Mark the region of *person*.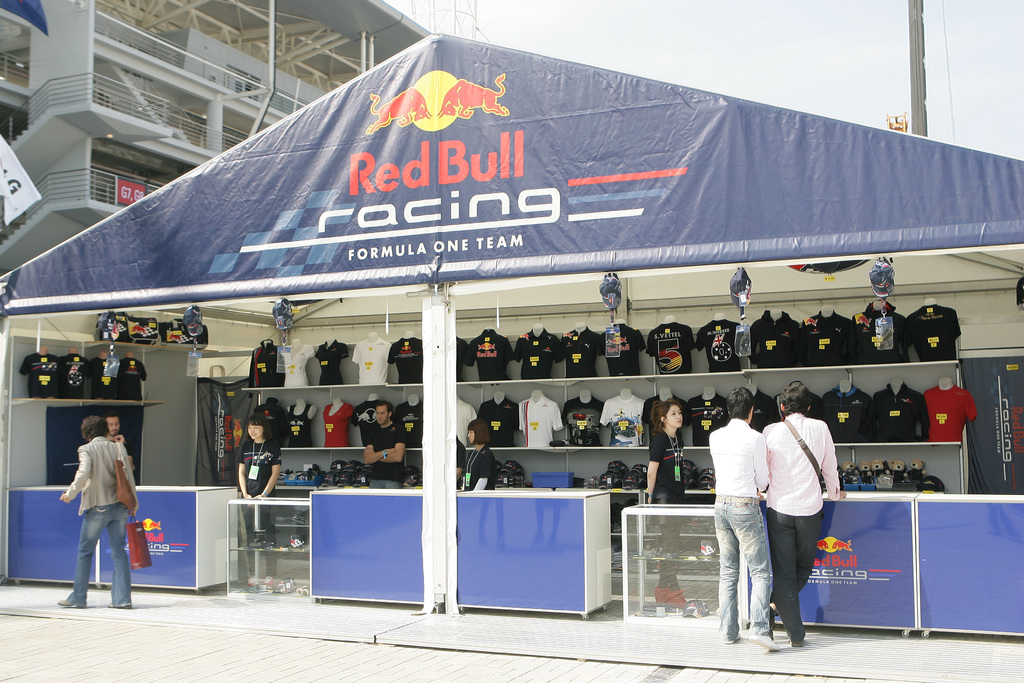
Region: bbox=[761, 378, 841, 652].
